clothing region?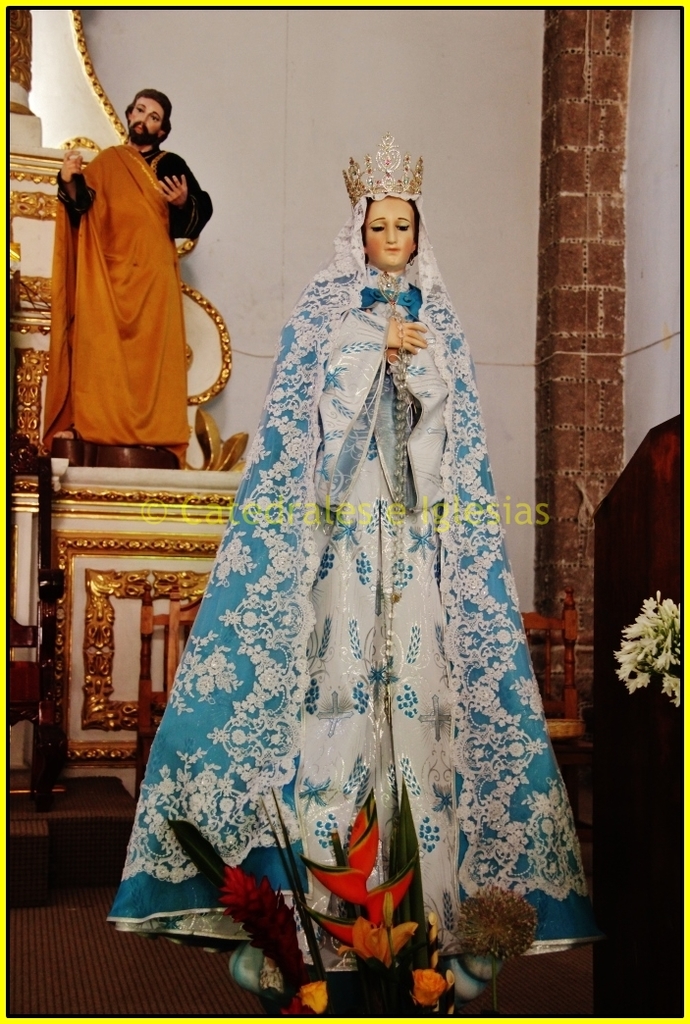
<box>41,142,211,444</box>
